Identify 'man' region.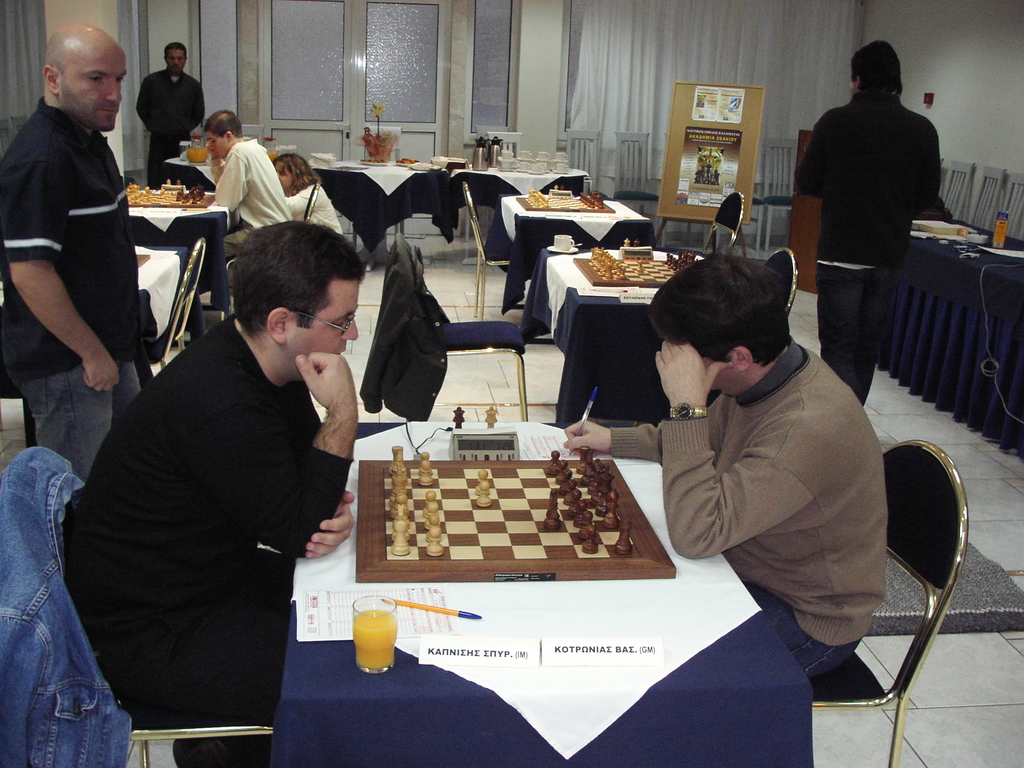
Region: {"left": 0, "top": 19, "right": 144, "bottom": 479}.
